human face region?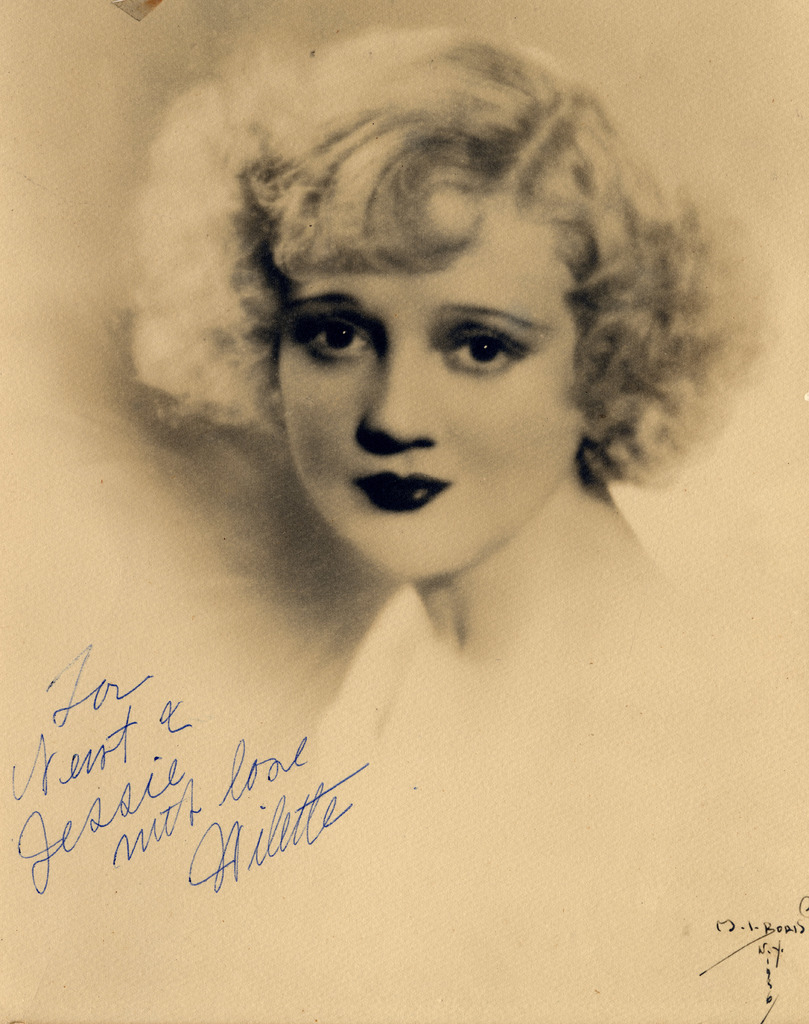
l=282, t=173, r=598, b=574
